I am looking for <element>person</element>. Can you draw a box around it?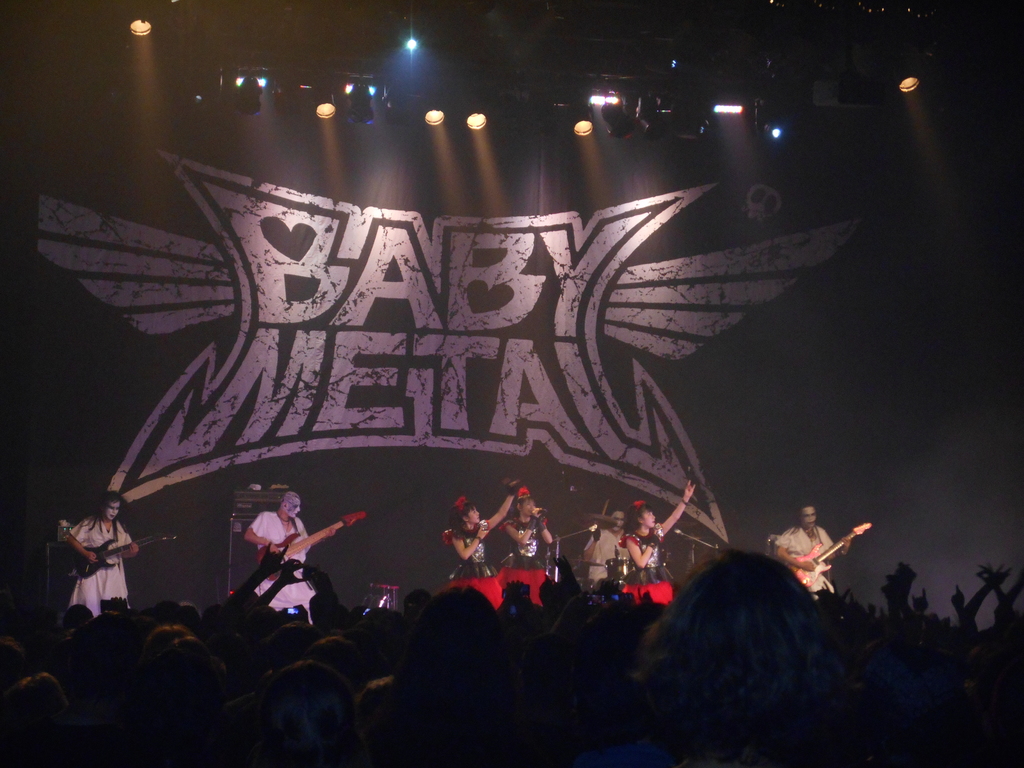
Sure, the bounding box is 238,486,312,624.
